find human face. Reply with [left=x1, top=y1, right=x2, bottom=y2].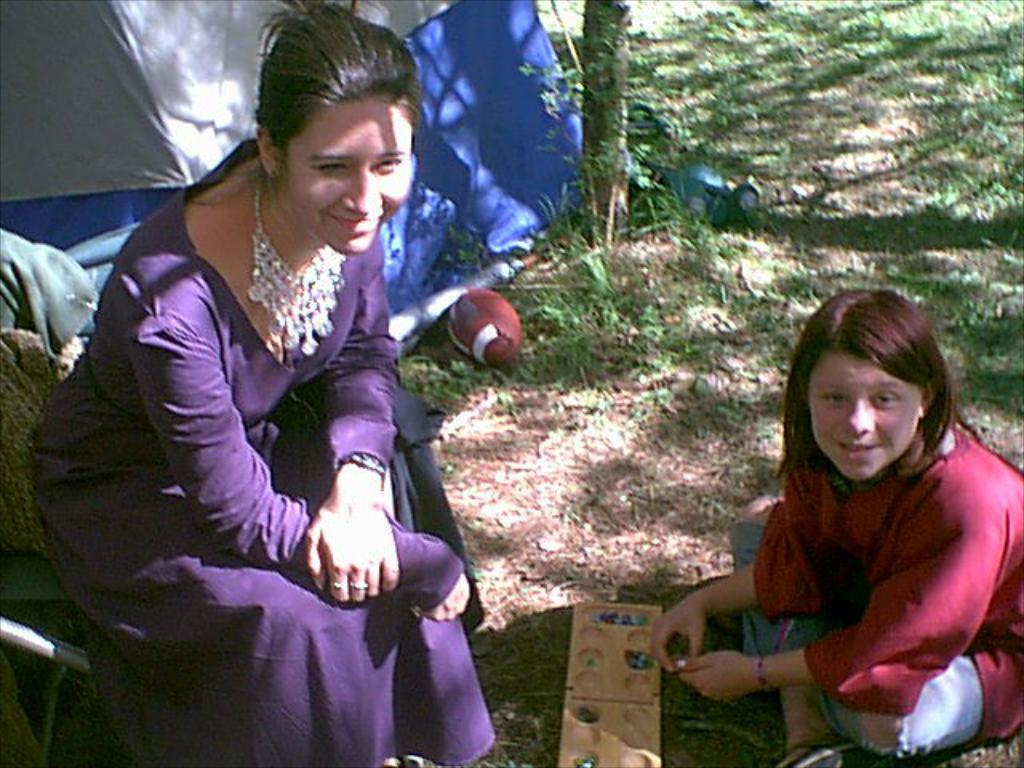
[left=805, top=350, right=926, bottom=482].
